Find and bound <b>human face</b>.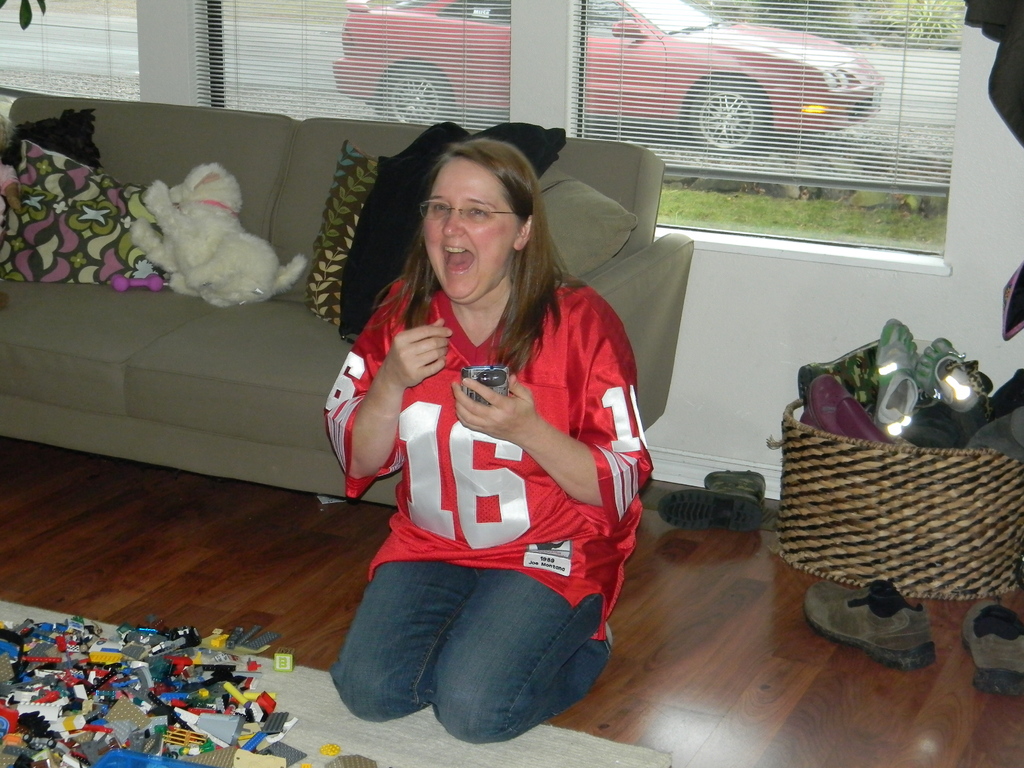
Bound: 421,158,514,305.
